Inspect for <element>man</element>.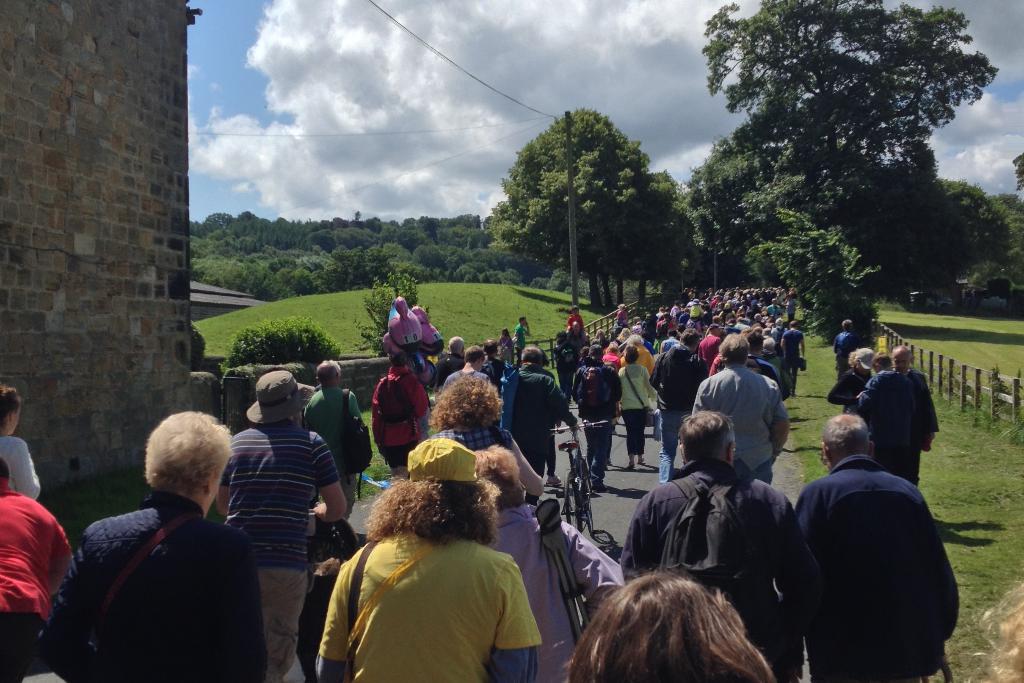
Inspection: (35, 400, 268, 682).
